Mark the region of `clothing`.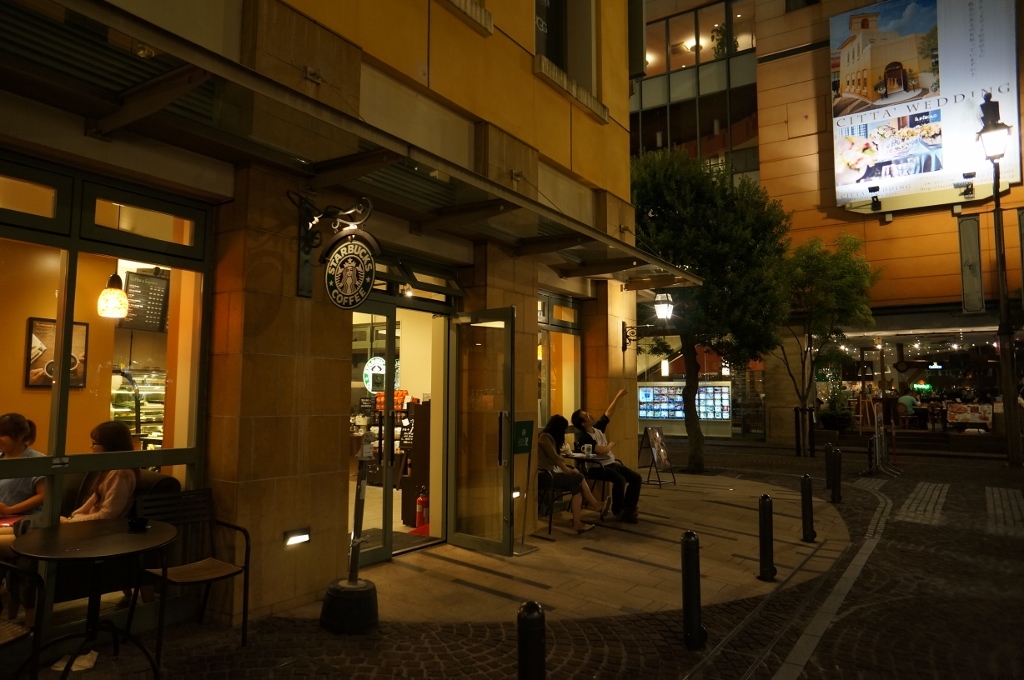
Region: bbox(896, 394, 917, 417).
